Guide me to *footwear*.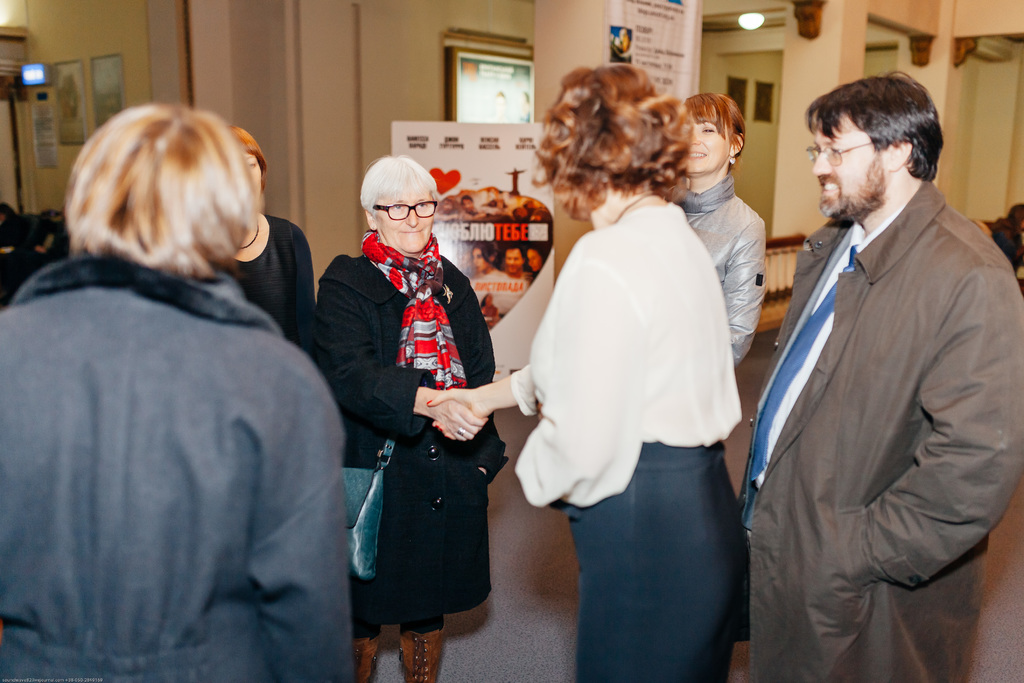
Guidance: x1=394, y1=627, x2=445, y2=682.
